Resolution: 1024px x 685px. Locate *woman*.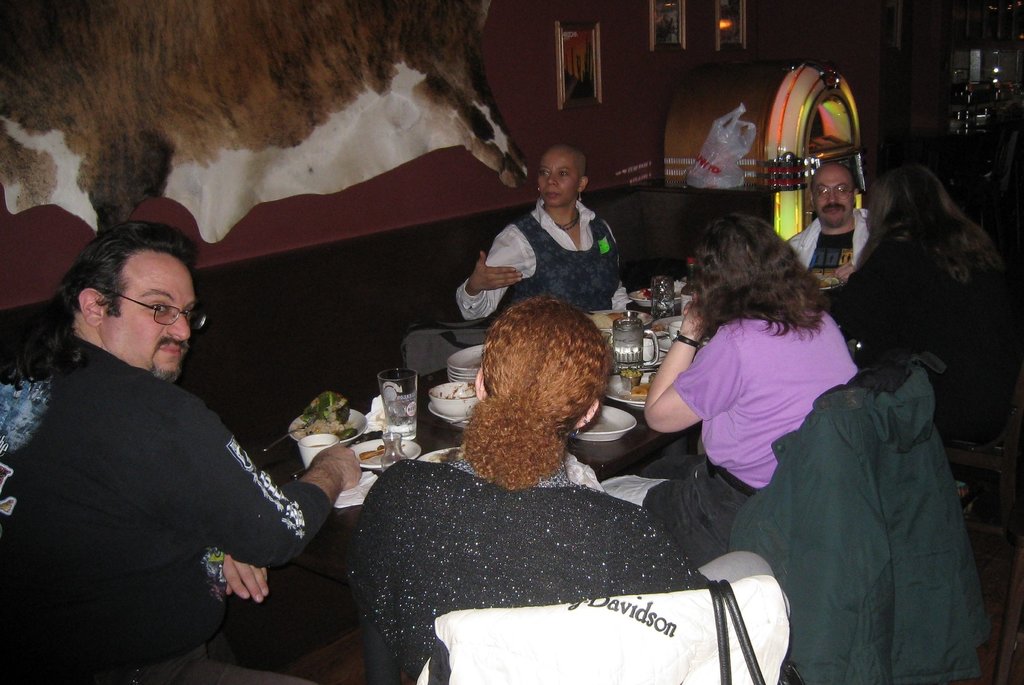
crop(643, 202, 884, 578).
